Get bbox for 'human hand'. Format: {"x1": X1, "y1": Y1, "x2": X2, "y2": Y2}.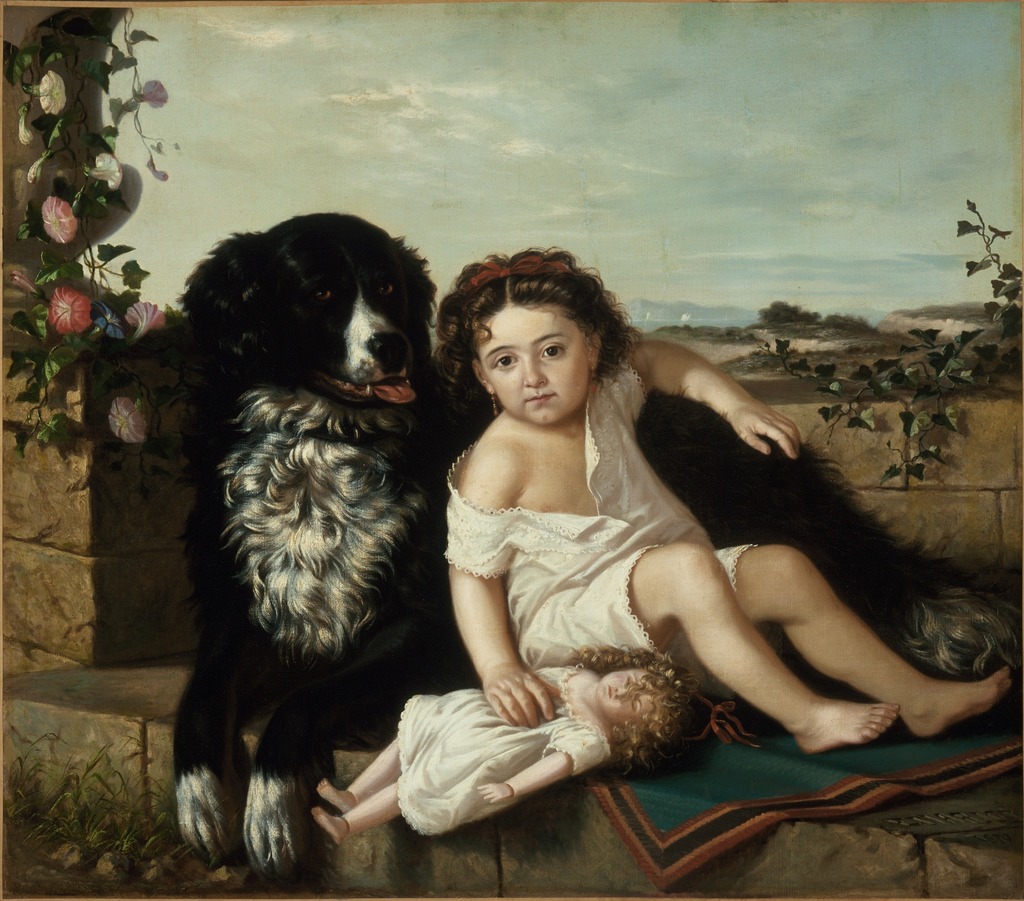
{"x1": 724, "y1": 394, "x2": 804, "y2": 465}.
